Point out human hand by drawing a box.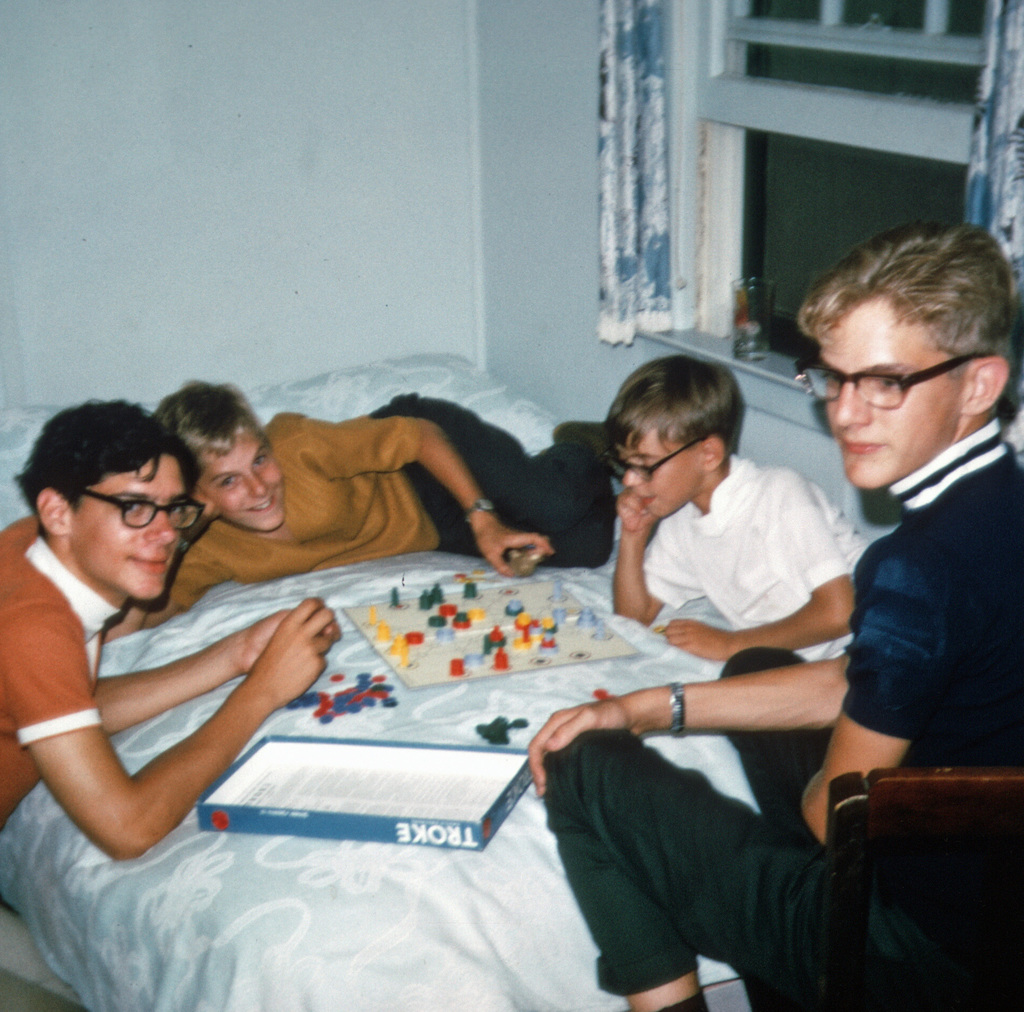
475/523/554/579.
